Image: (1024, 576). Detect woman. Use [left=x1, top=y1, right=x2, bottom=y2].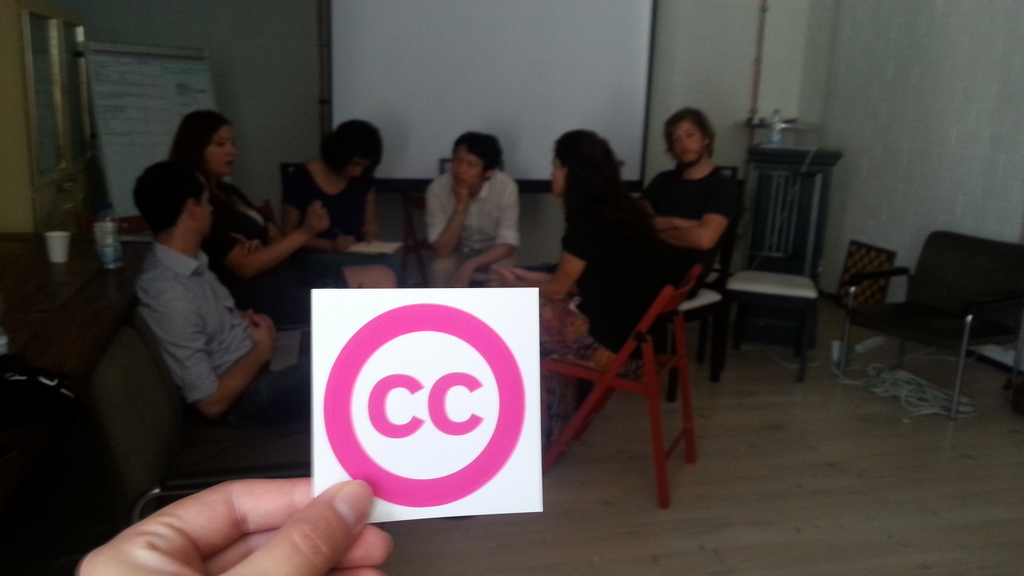
[left=478, top=127, right=676, bottom=465].
